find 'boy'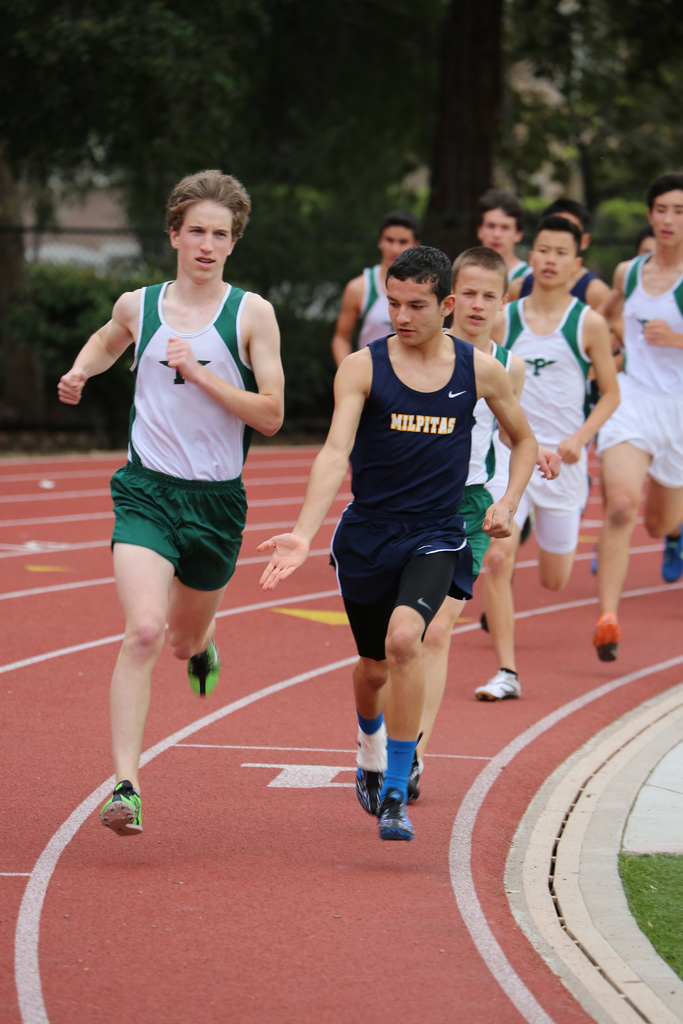
bbox(55, 163, 281, 833)
